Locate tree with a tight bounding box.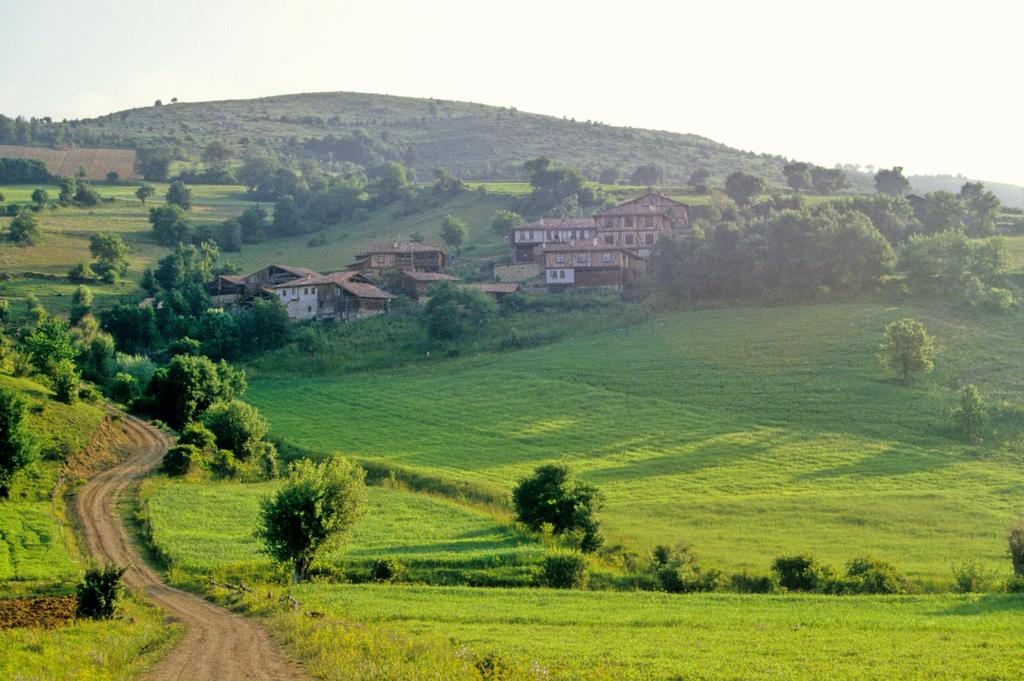
[73,278,94,303].
